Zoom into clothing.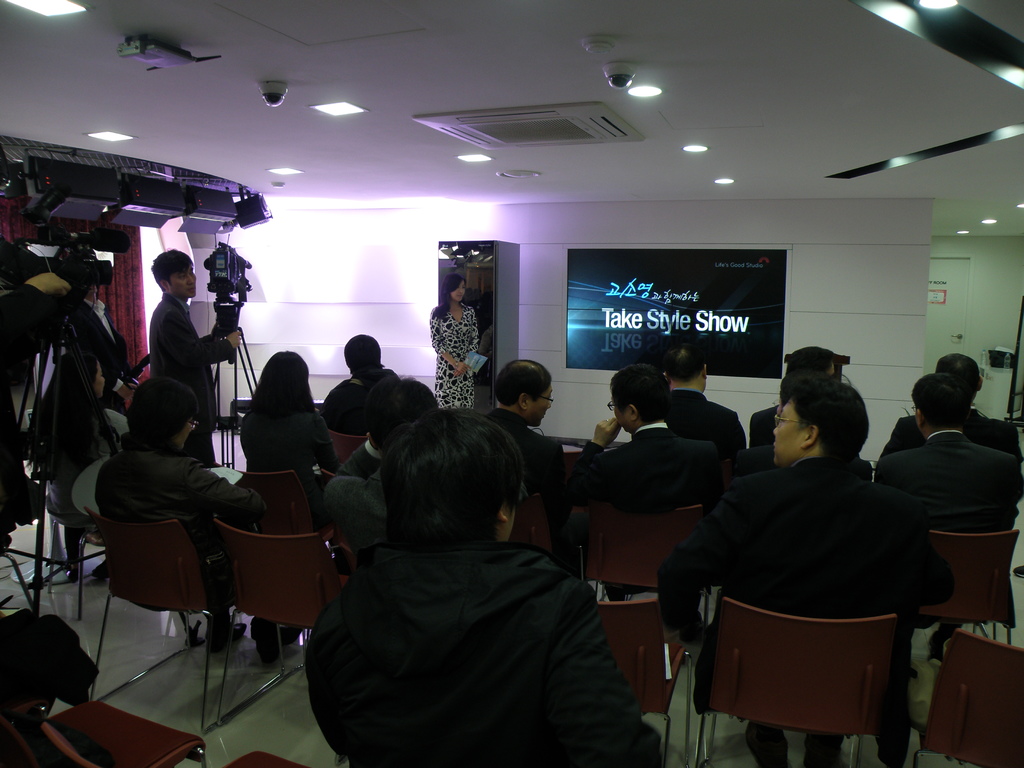
Zoom target: pyautogui.locateOnScreen(578, 408, 702, 505).
